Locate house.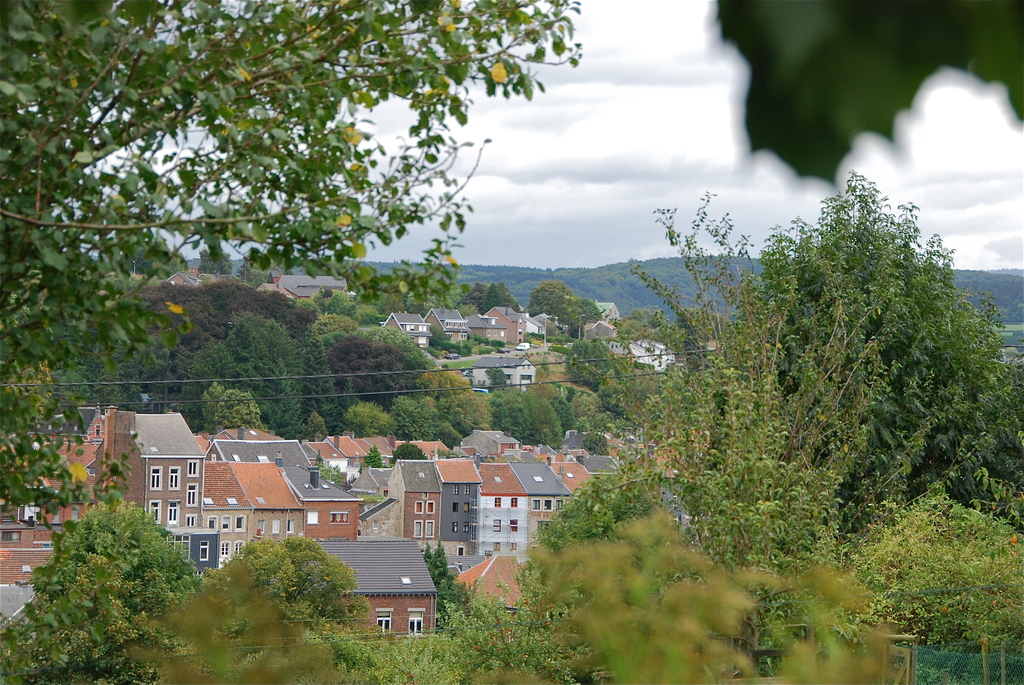
Bounding box: [left=387, top=449, right=485, bottom=556].
